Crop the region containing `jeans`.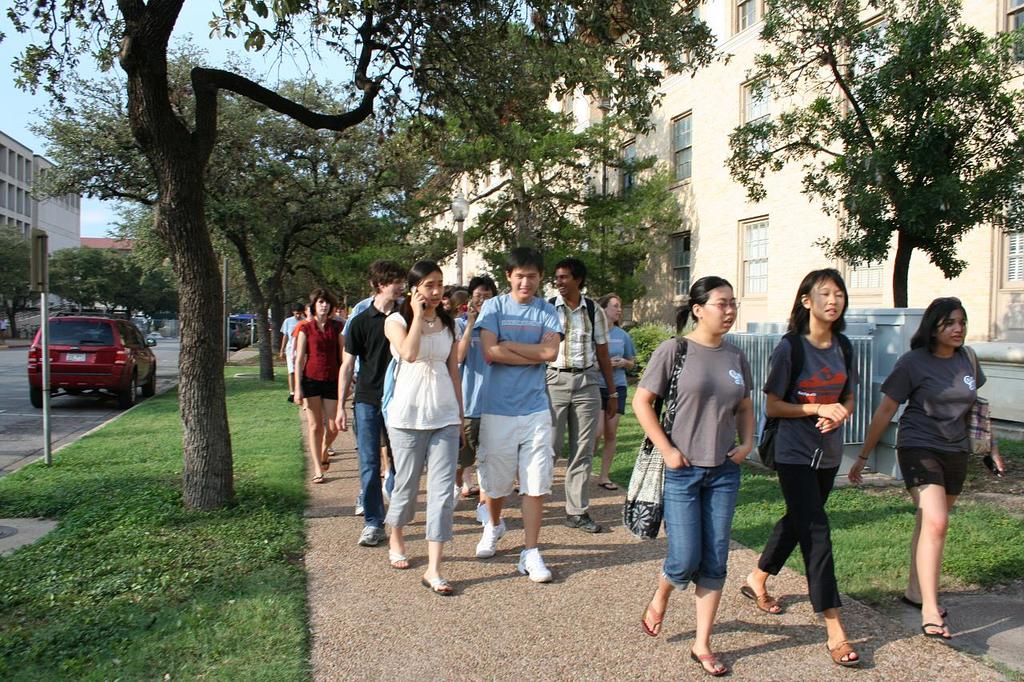
Crop region: region(662, 461, 737, 586).
